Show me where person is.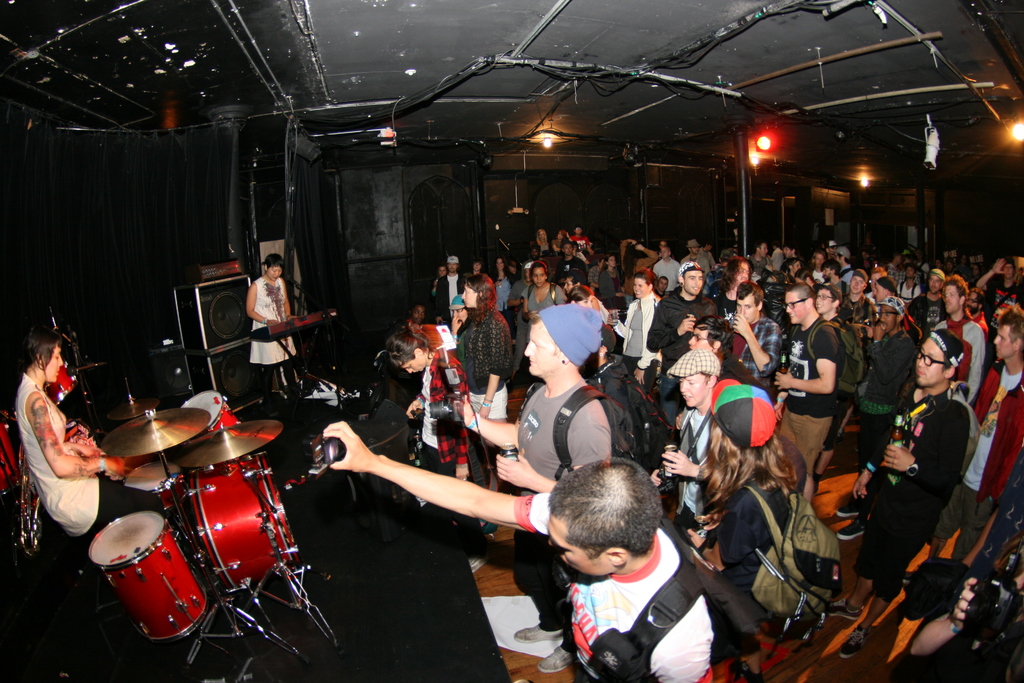
person is at (x1=554, y1=245, x2=591, y2=283).
